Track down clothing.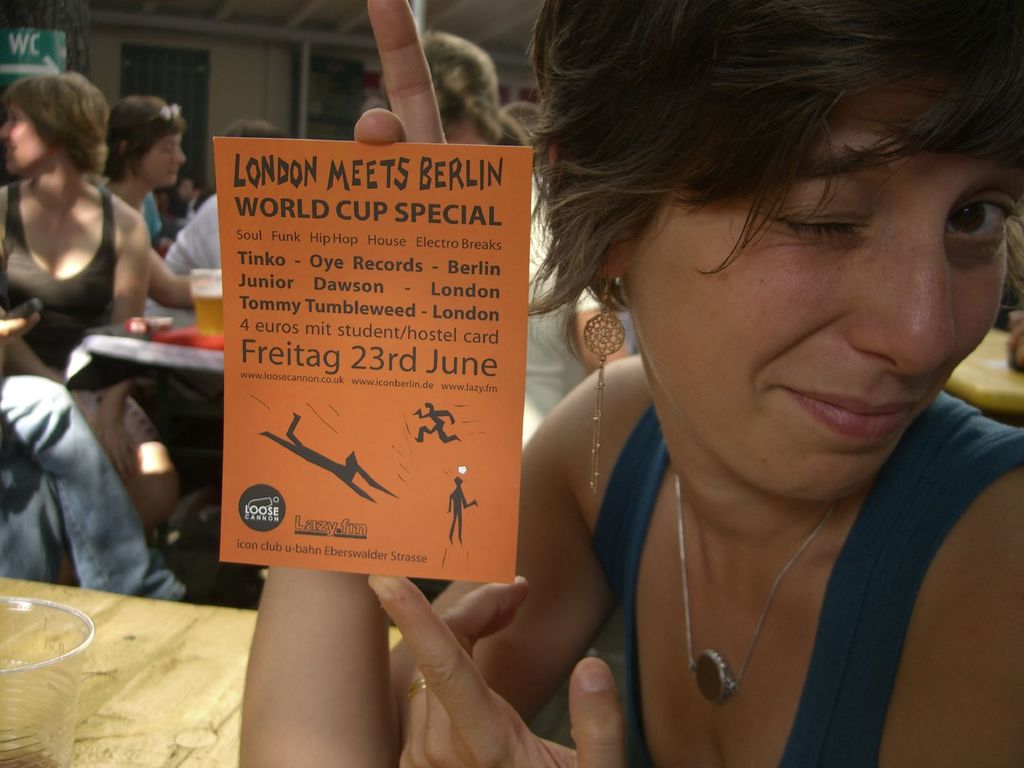
Tracked to 161:199:219:274.
